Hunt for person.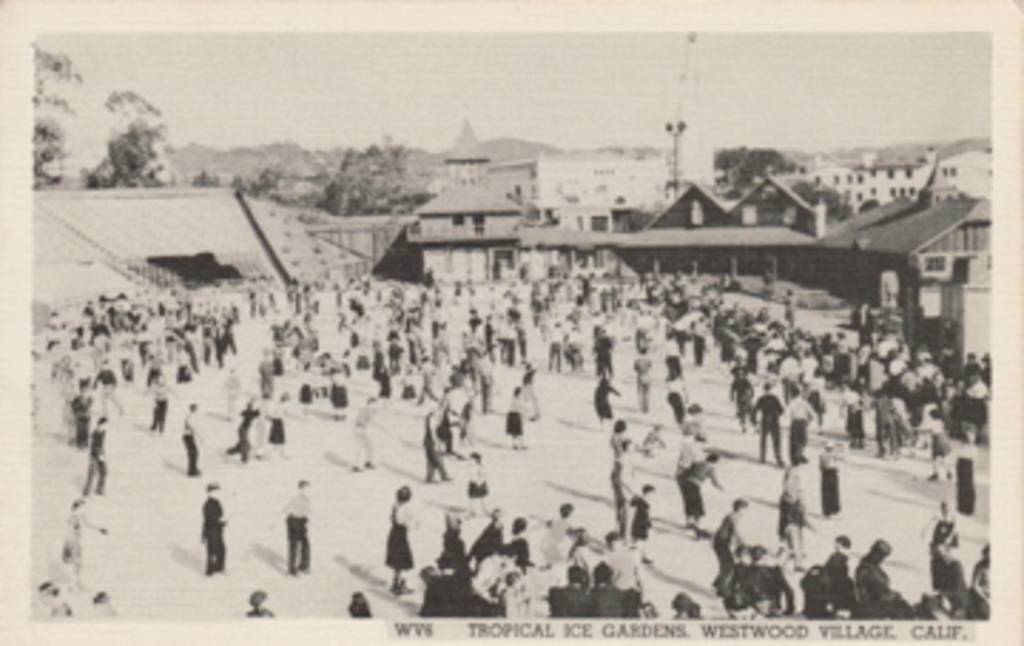
Hunted down at rect(71, 413, 125, 504).
